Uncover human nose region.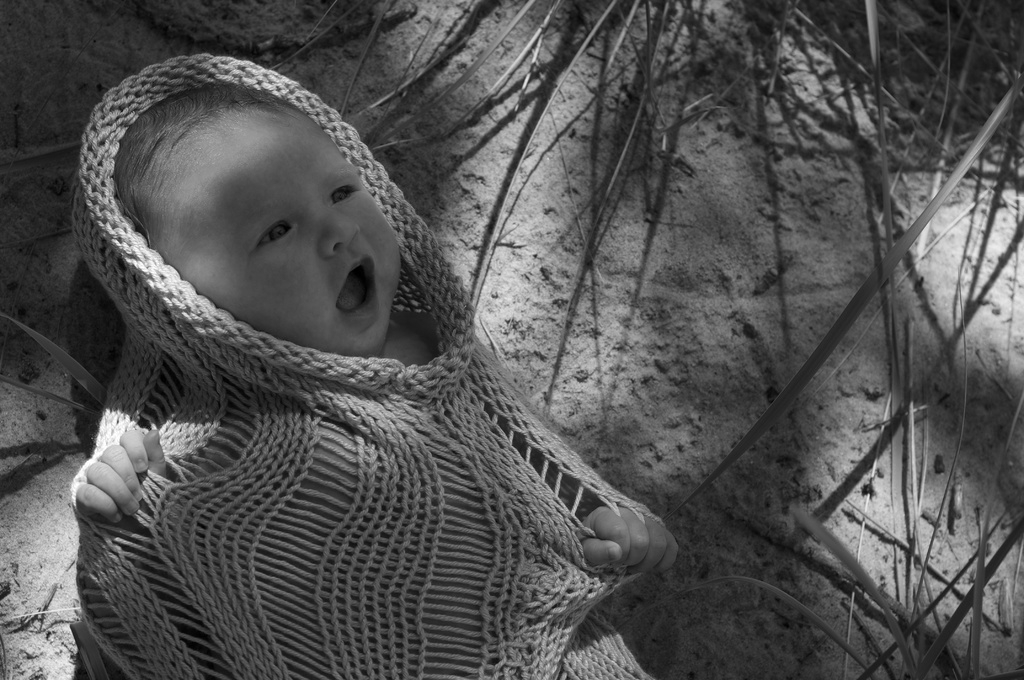
Uncovered: rect(320, 209, 362, 258).
